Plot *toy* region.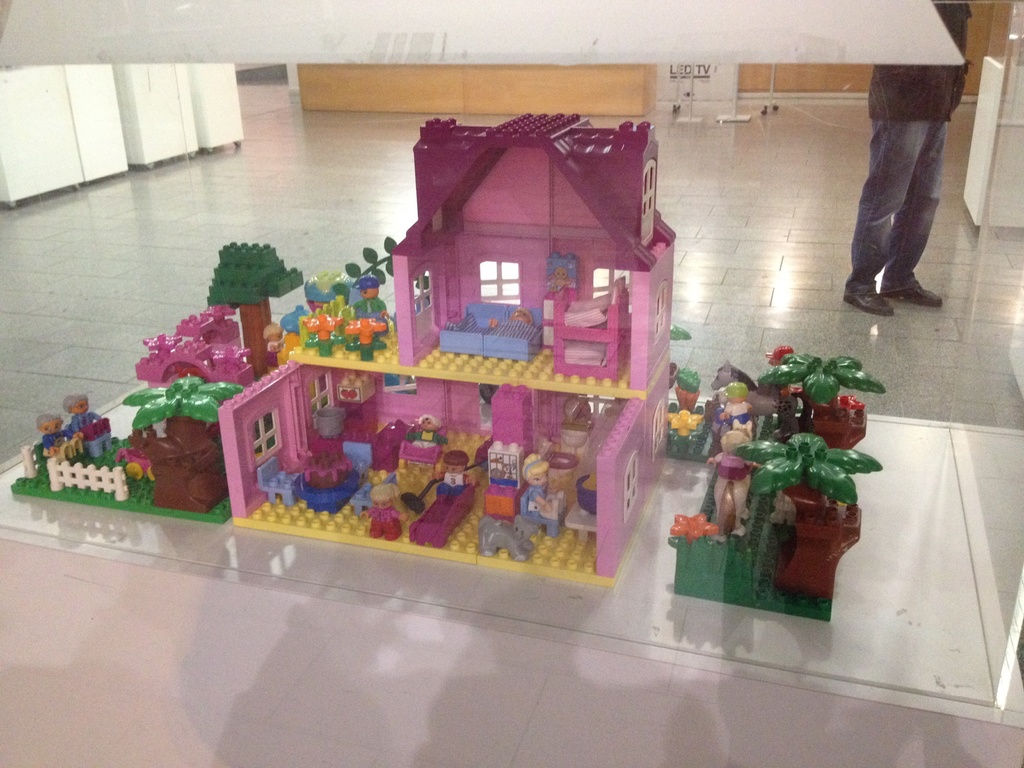
Plotted at detection(312, 404, 349, 445).
